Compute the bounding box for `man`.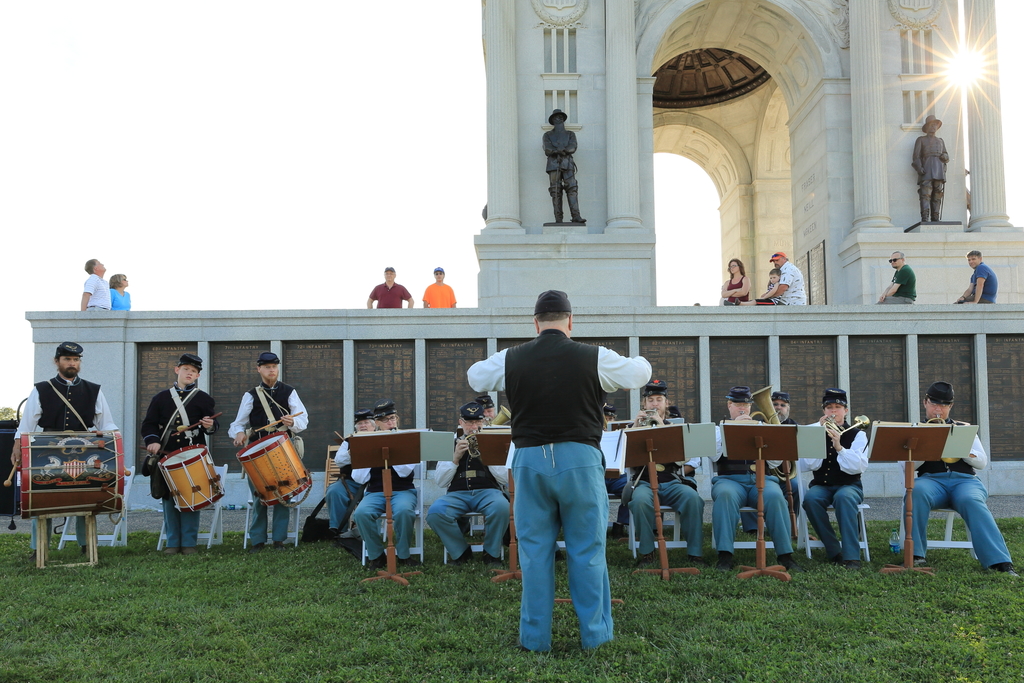
left=880, top=253, right=916, bottom=304.
